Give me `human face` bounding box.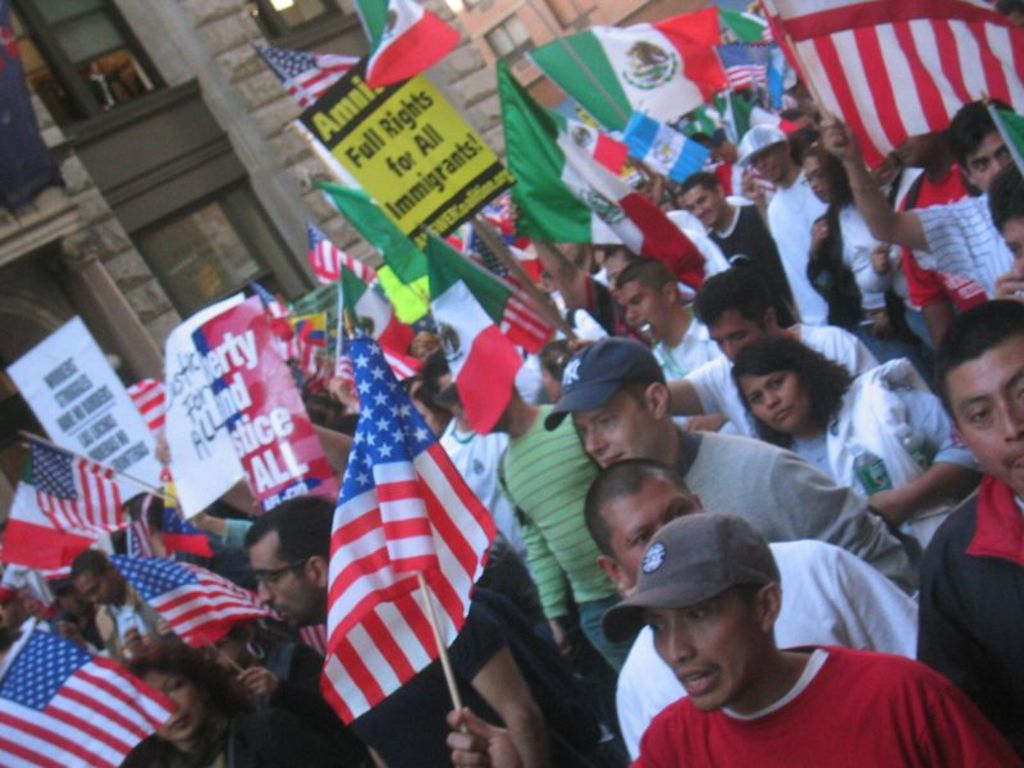
(left=737, top=372, right=814, bottom=431).
